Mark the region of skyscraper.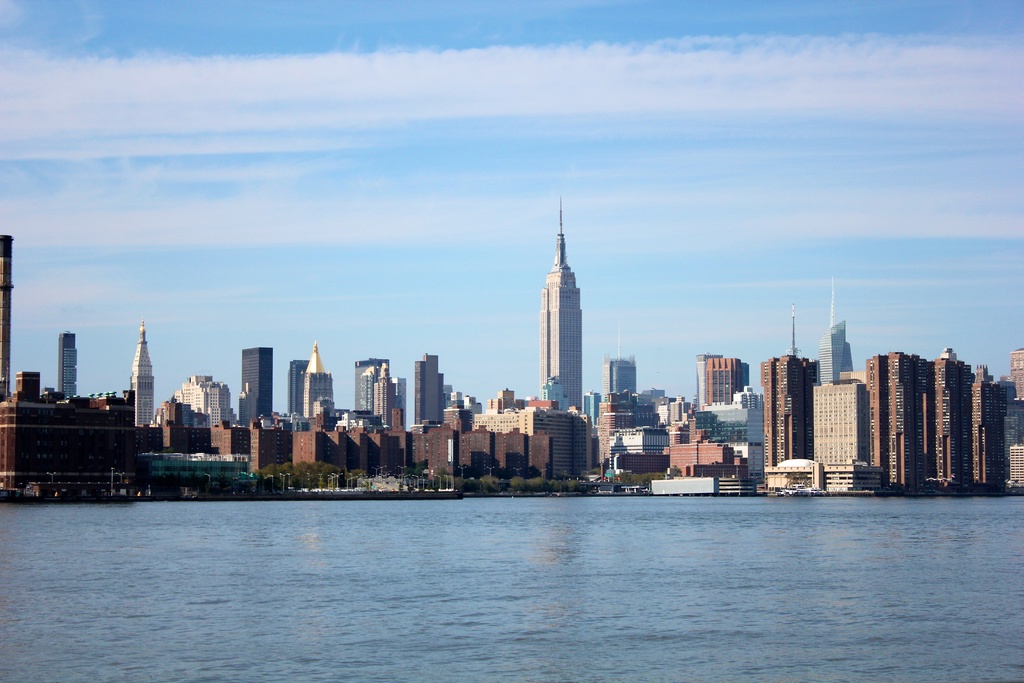
Region: bbox=[236, 346, 278, 420].
